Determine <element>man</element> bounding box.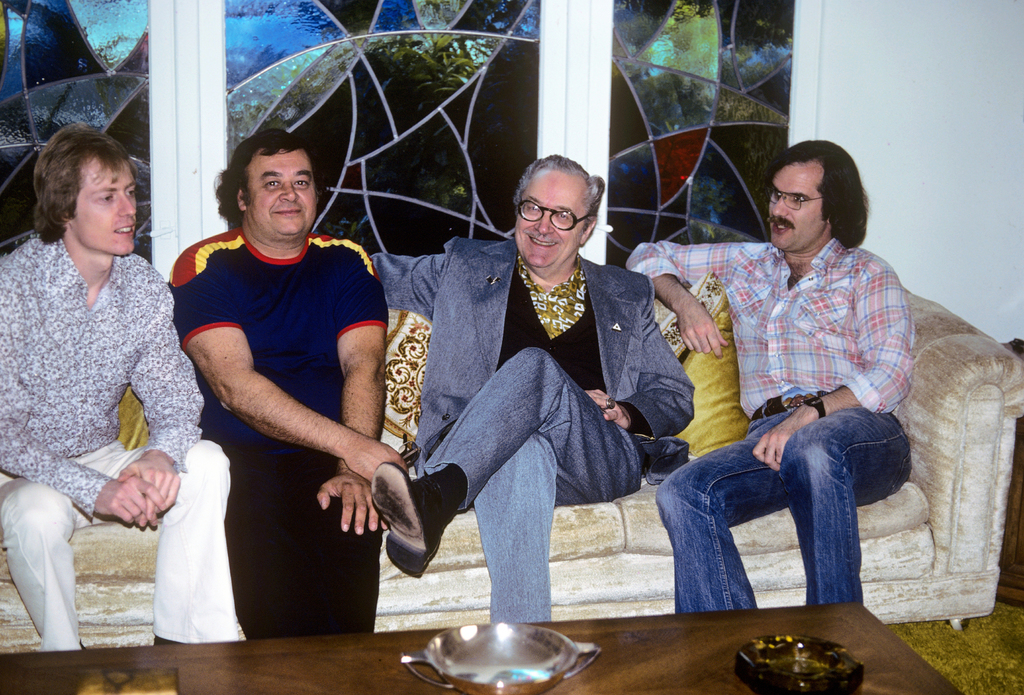
Determined: detection(165, 126, 406, 642).
